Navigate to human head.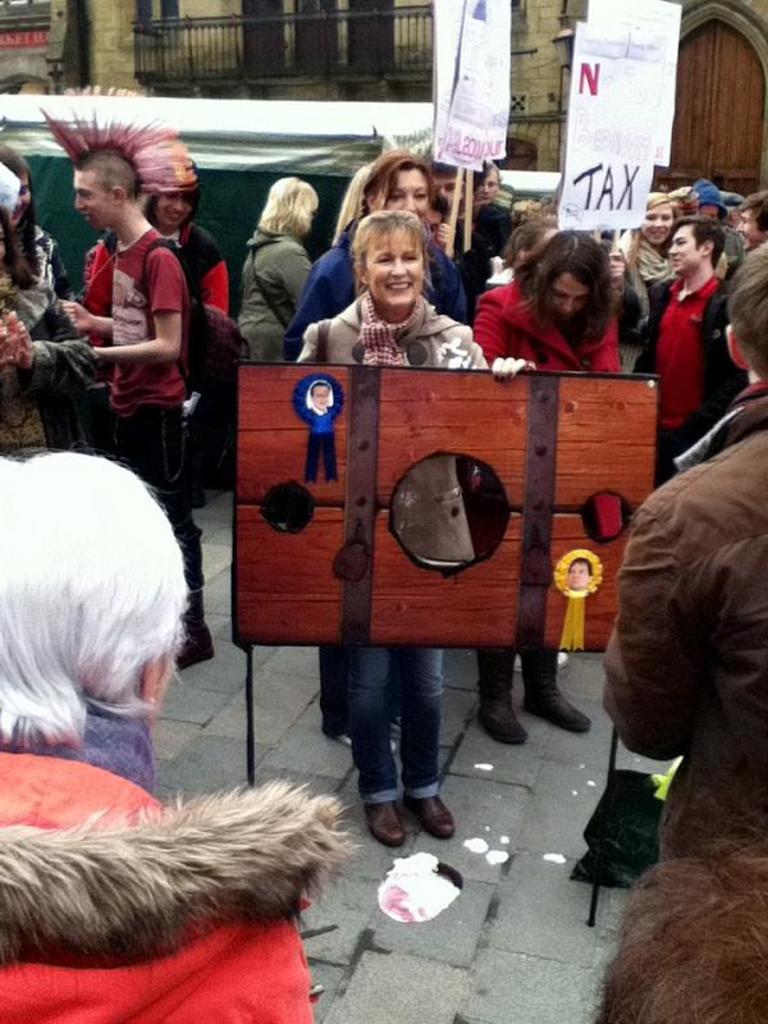
Navigation target: <box>68,140,145,225</box>.
